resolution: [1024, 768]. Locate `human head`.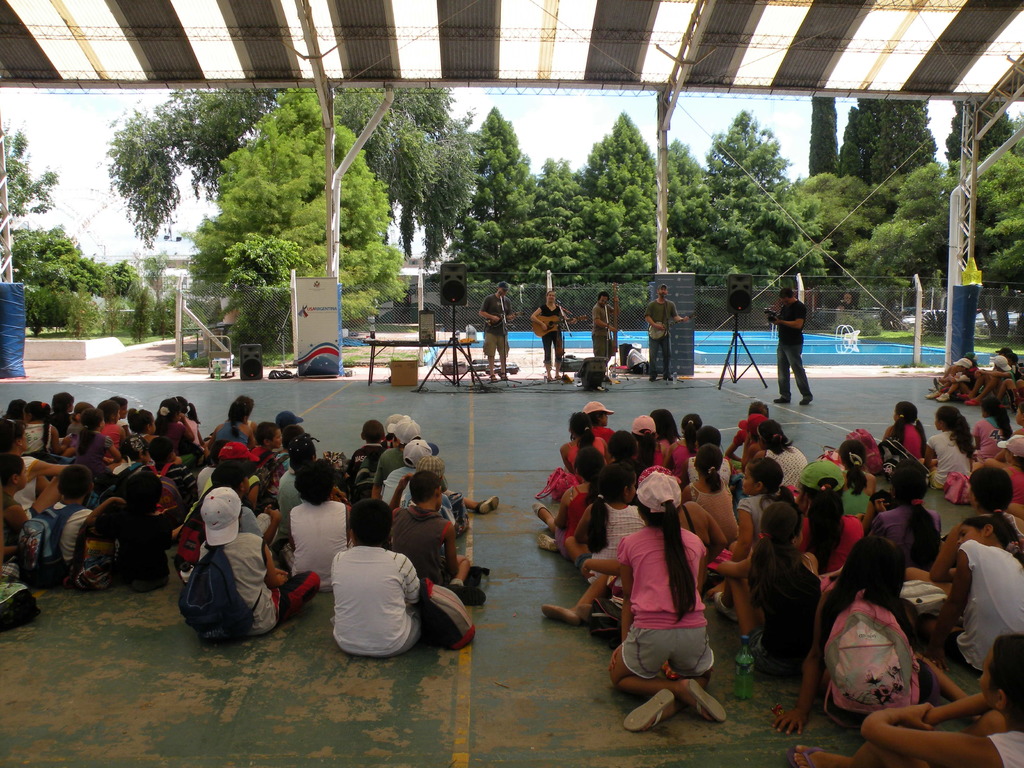
(51,387,75,415).
